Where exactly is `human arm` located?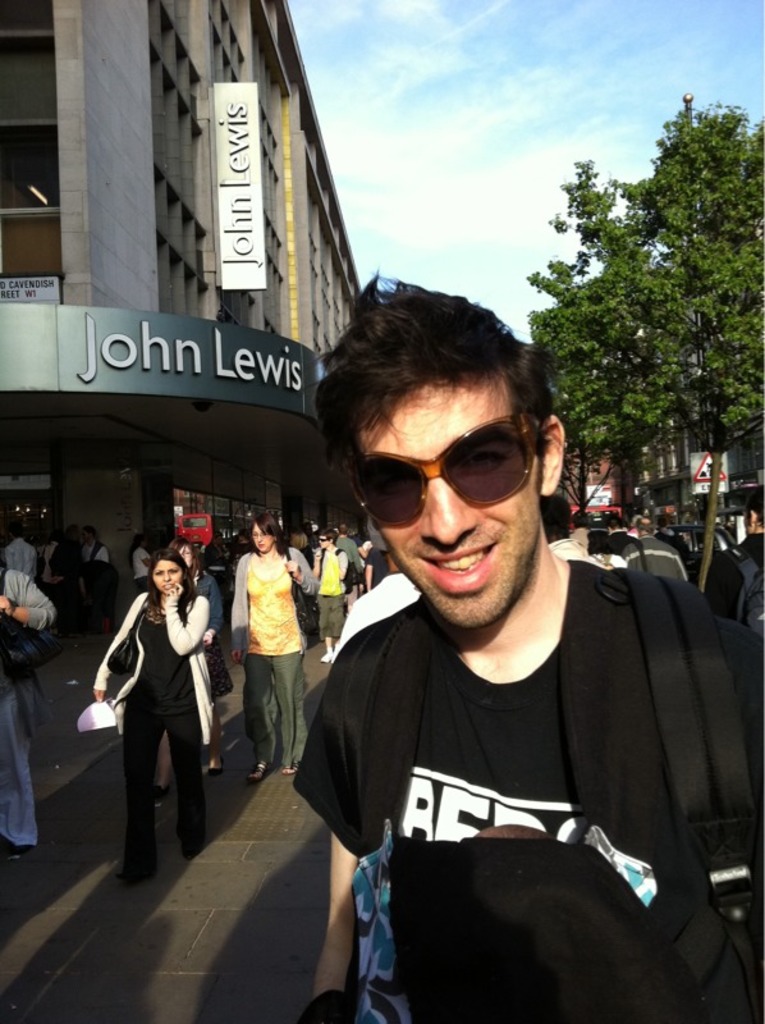
Its bounding box is bbox(310, 820, 363, 1014).
